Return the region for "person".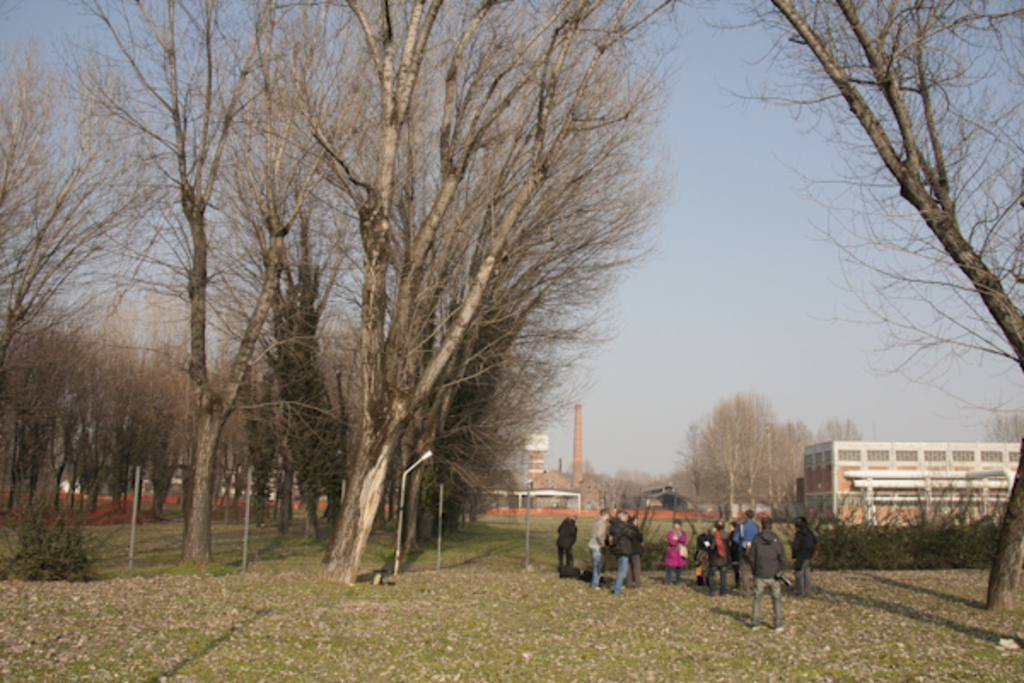
rect(746, 517, 806, 622).
